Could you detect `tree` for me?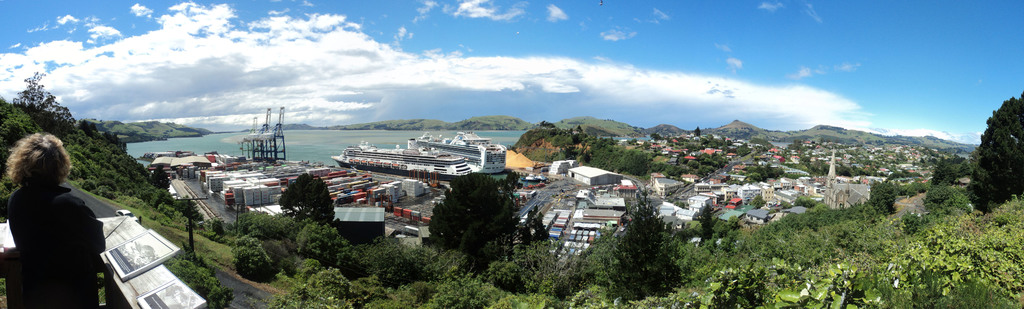
Detection result: (left=958, top=84, right=1023, bottom=202).
